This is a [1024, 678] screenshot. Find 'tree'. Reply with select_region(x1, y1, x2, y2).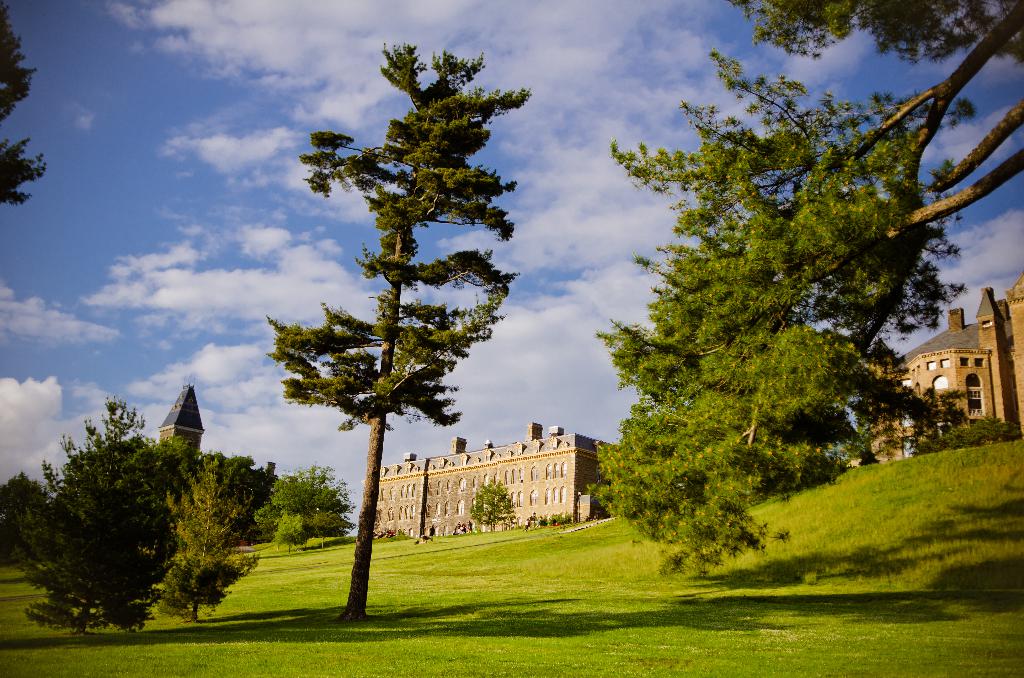
select_region(470, 481, 514, 533).
